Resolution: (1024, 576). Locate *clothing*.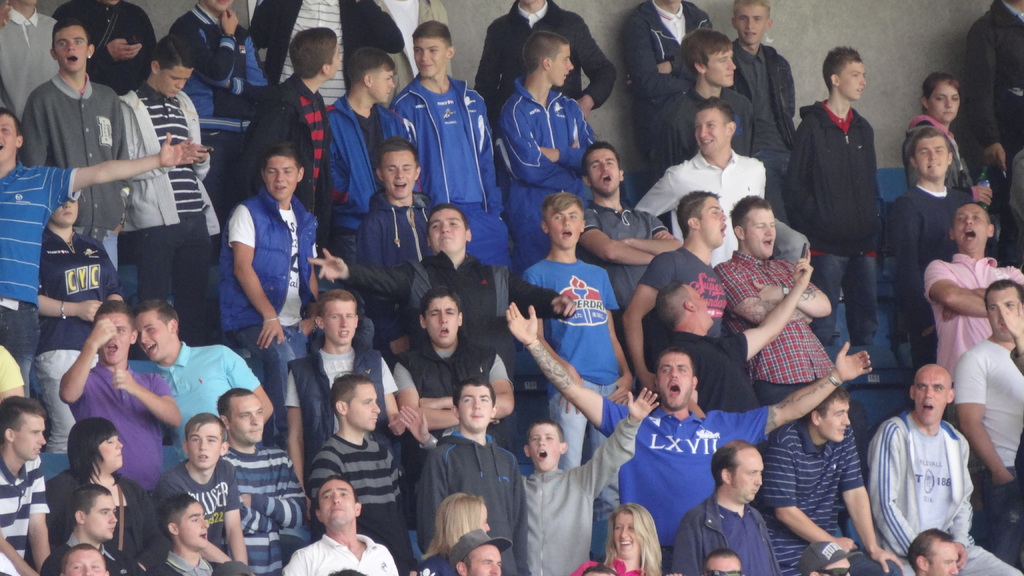
280/344/386/428.
